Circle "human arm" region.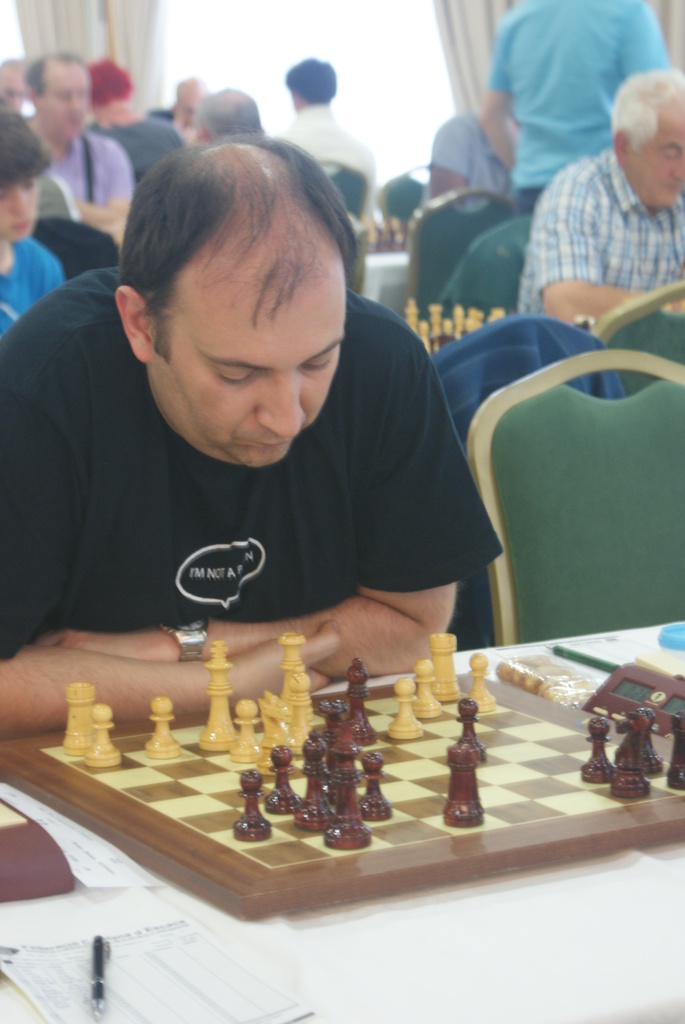
Region: rect(469, 1, 532, 183).
